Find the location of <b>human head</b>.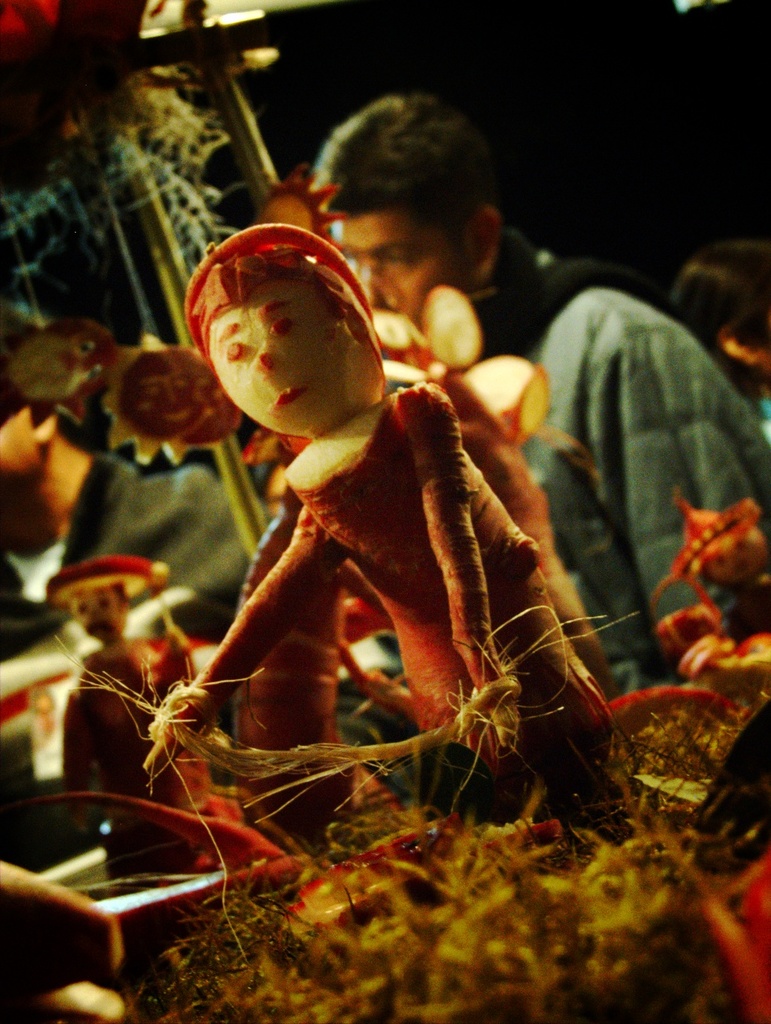
Location: rect(177, 229, 369, 438).
